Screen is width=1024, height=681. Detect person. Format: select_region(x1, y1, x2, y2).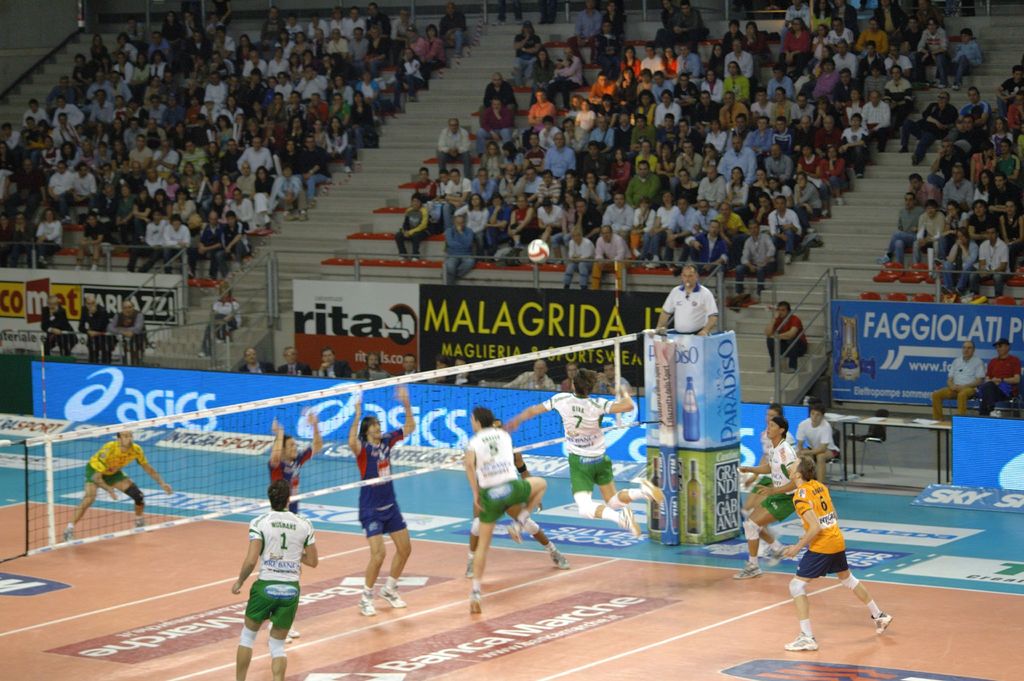
select_region(592, 71, 616, 103).
